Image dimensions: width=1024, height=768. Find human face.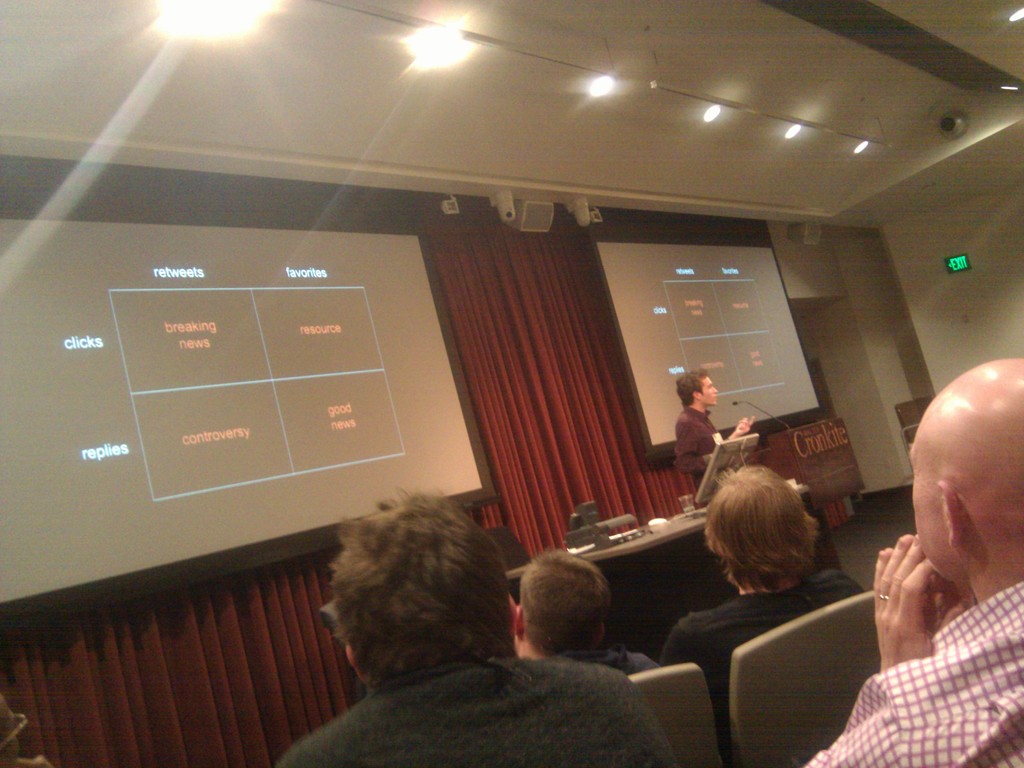
{"x1": 703, "y1": 379, "x2": 716, "y2": 401}.
